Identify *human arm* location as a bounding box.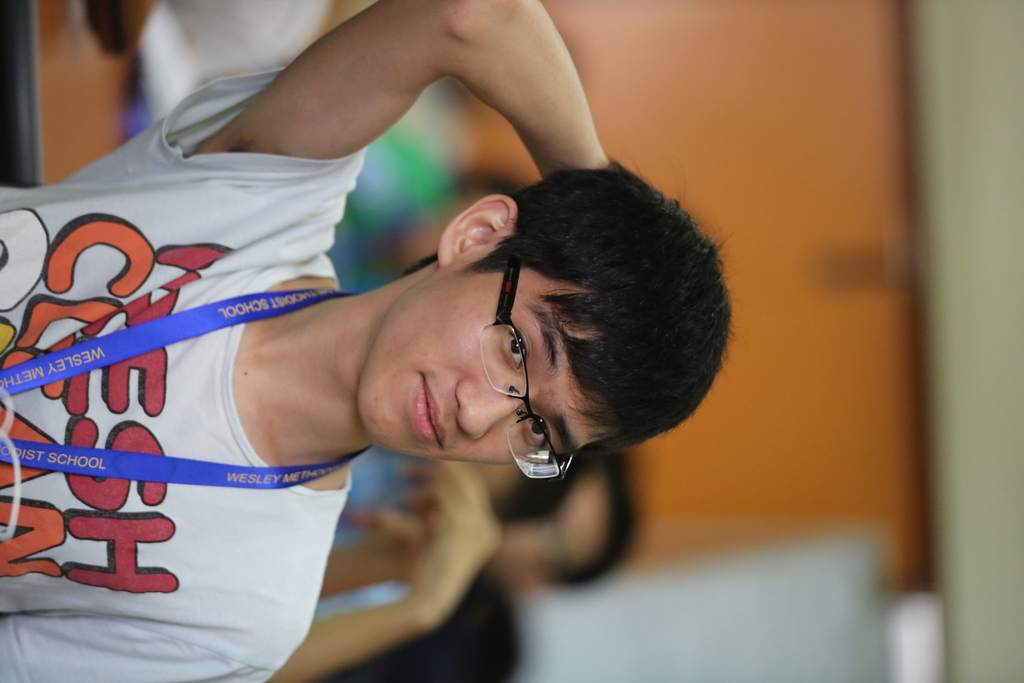
{"x1": 0, "y1": 598, "x2": 215, "y2": 682}.
